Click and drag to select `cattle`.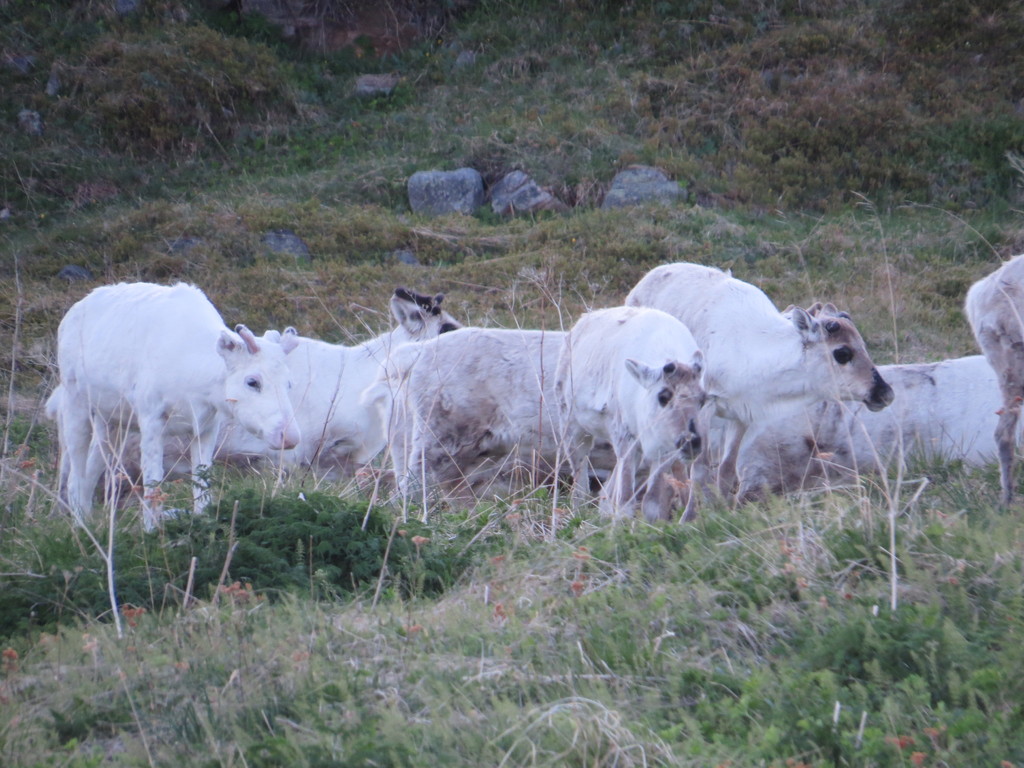
Selection: l=825, t=356, r=1018, b=479.
